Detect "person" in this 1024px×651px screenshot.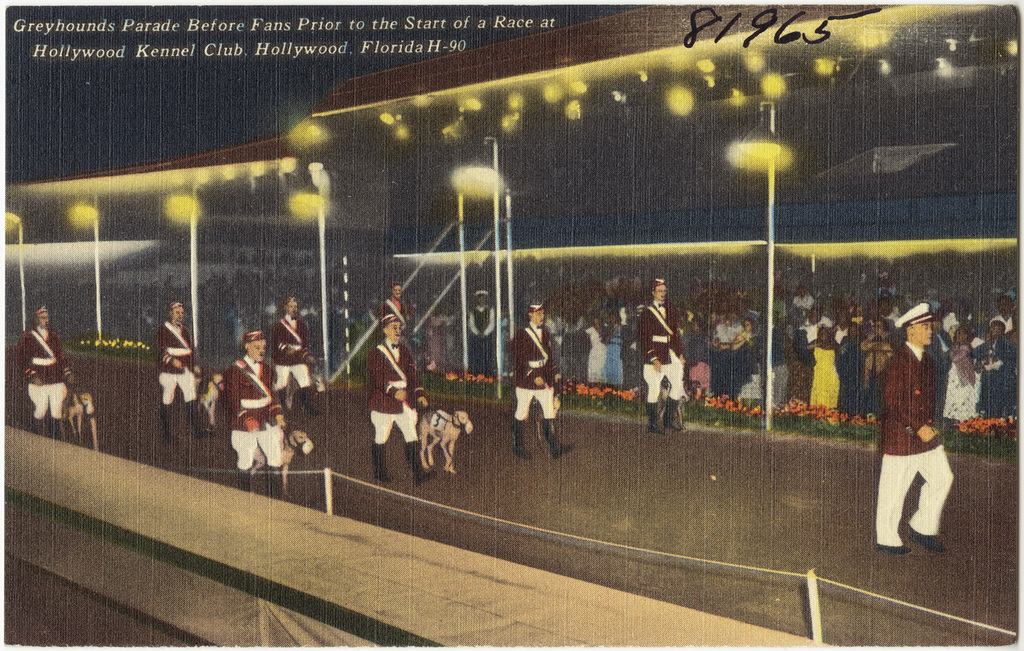
Detection: 208 327 290 495.
